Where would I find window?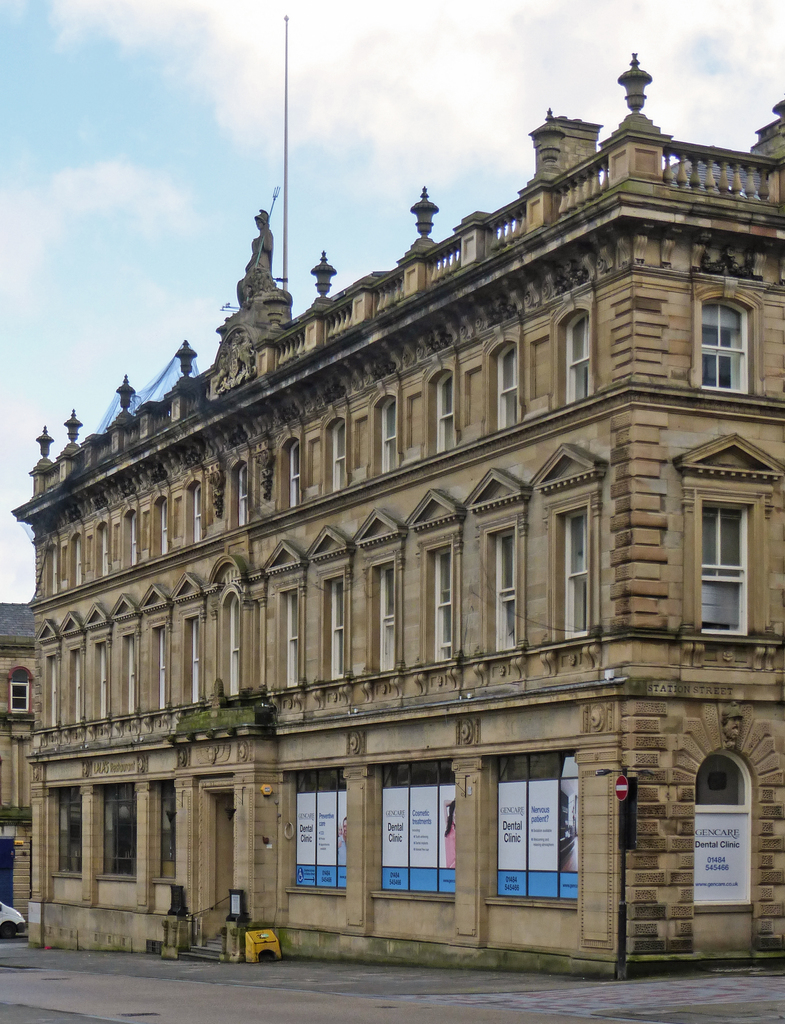
At rect(190, 620, 202, 706).
